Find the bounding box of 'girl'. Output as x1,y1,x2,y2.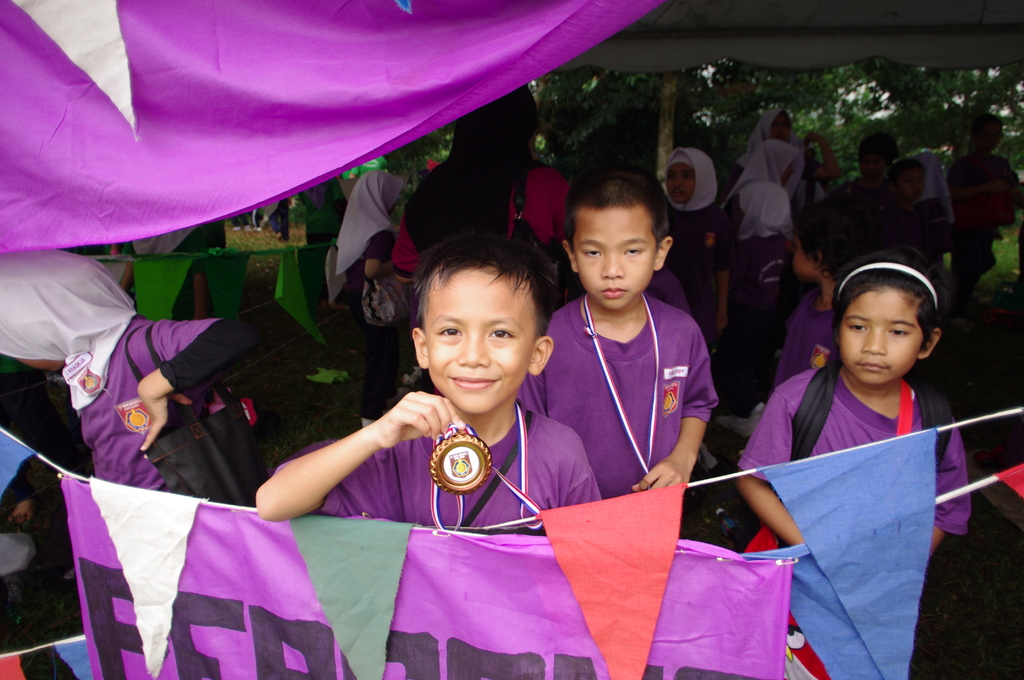
738,223,990,636.
